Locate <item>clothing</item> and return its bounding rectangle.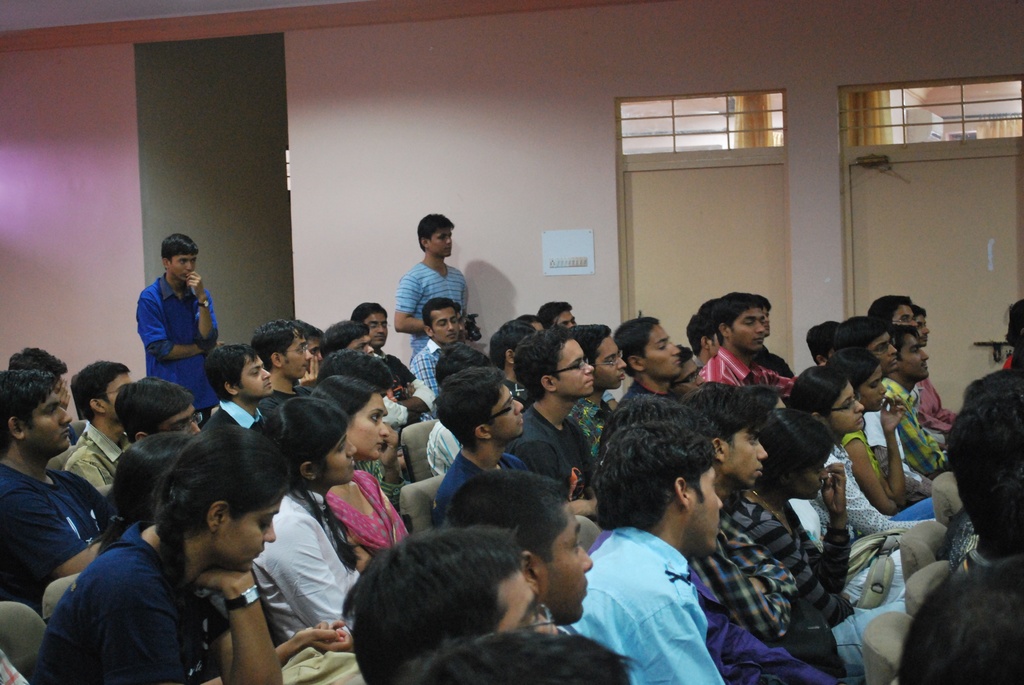
0, 461, 130, 582.
